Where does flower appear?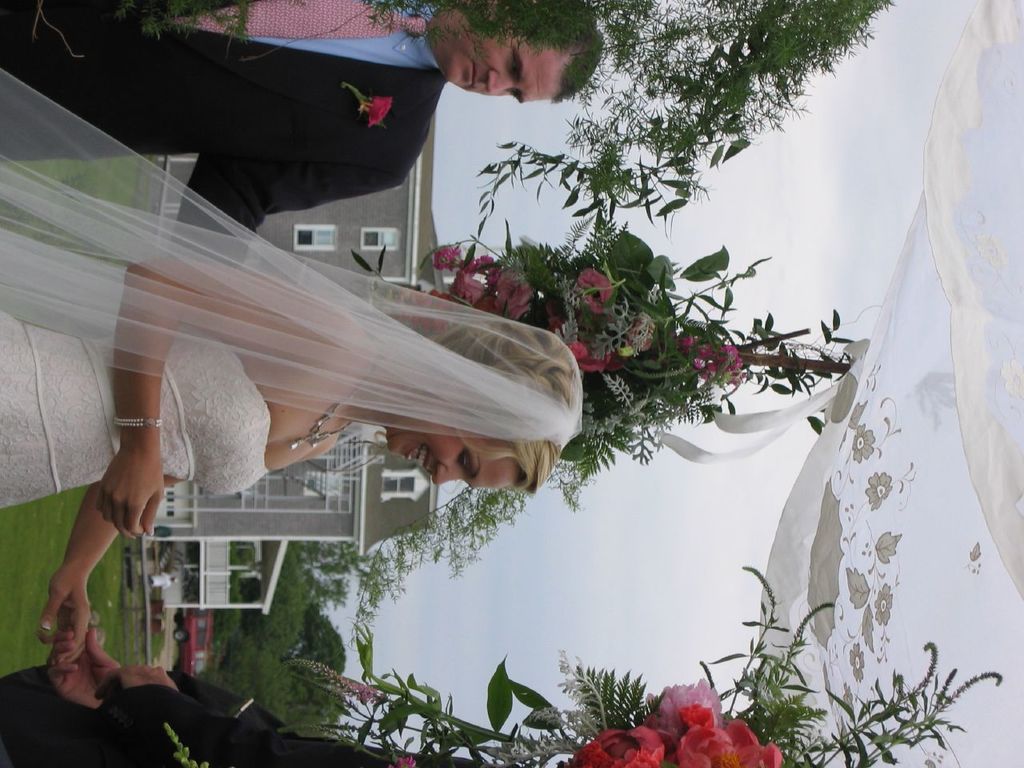
Appears at Rect(649, 678, 722, 728).
